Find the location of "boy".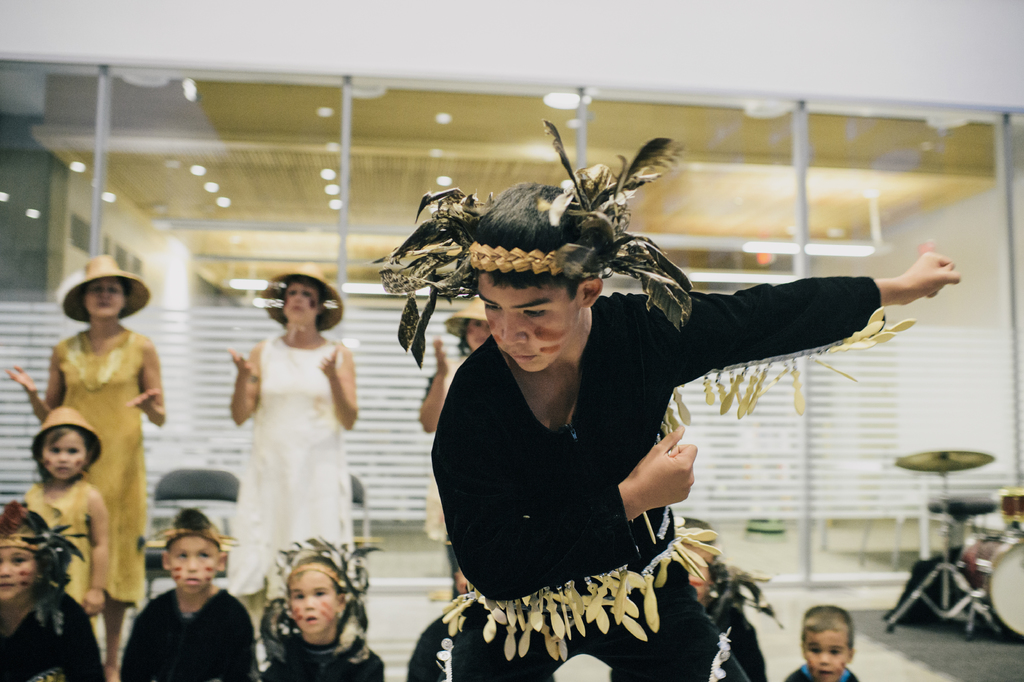
Location: 376, 119, 956, 680.
